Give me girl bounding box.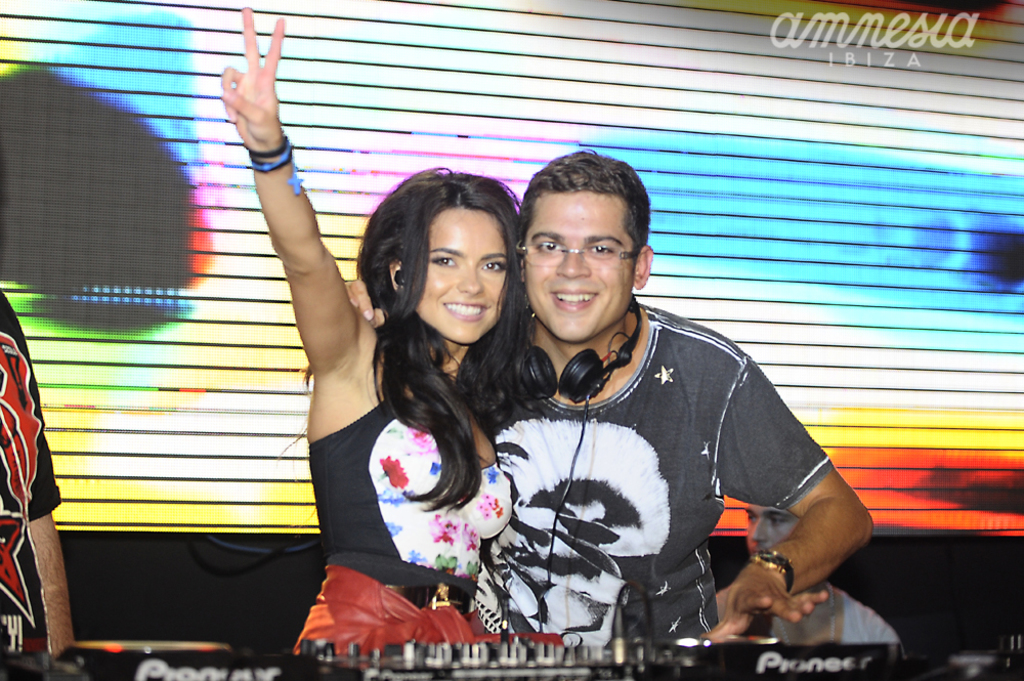
region(221, 0, 524, 661).
